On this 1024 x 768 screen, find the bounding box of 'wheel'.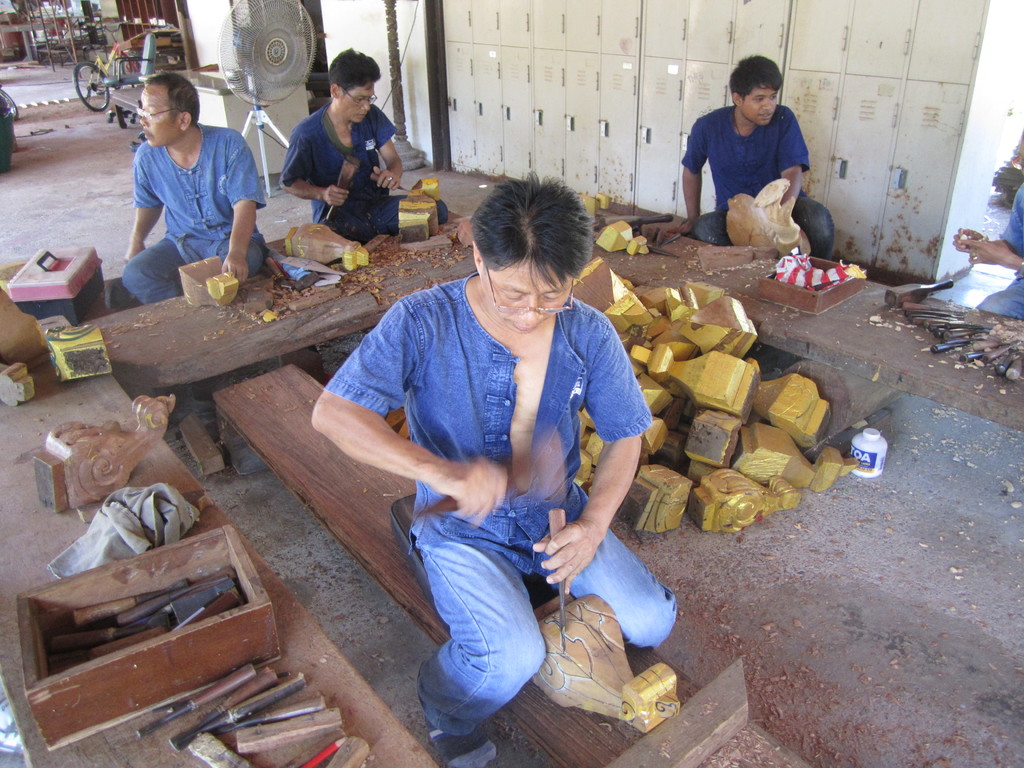
Bounding box: locate(77, 58, 111, 113).
